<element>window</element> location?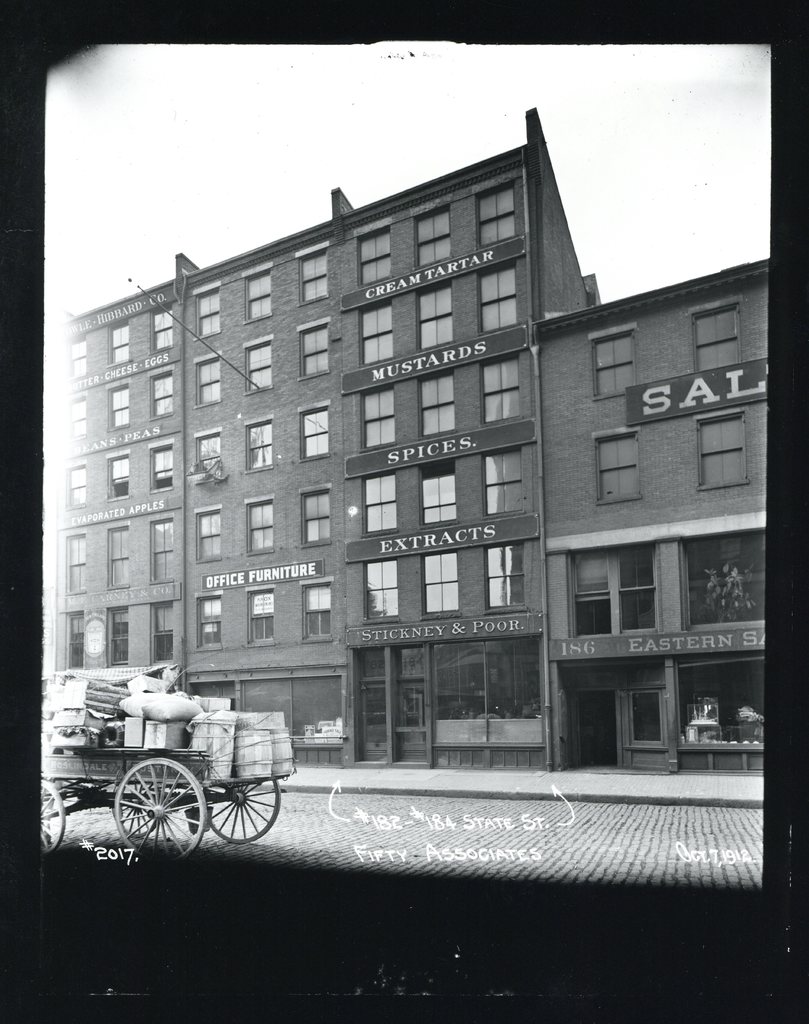
box(414, 376, 457, 447)
